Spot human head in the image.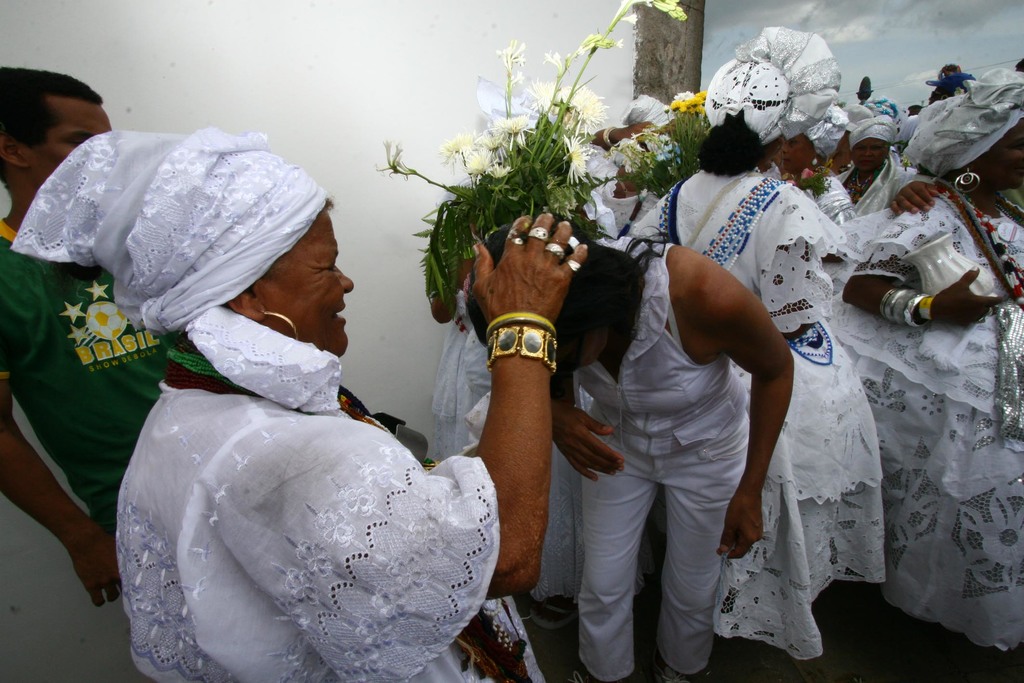
human head found at select_region(0, 67, 109, 190).
